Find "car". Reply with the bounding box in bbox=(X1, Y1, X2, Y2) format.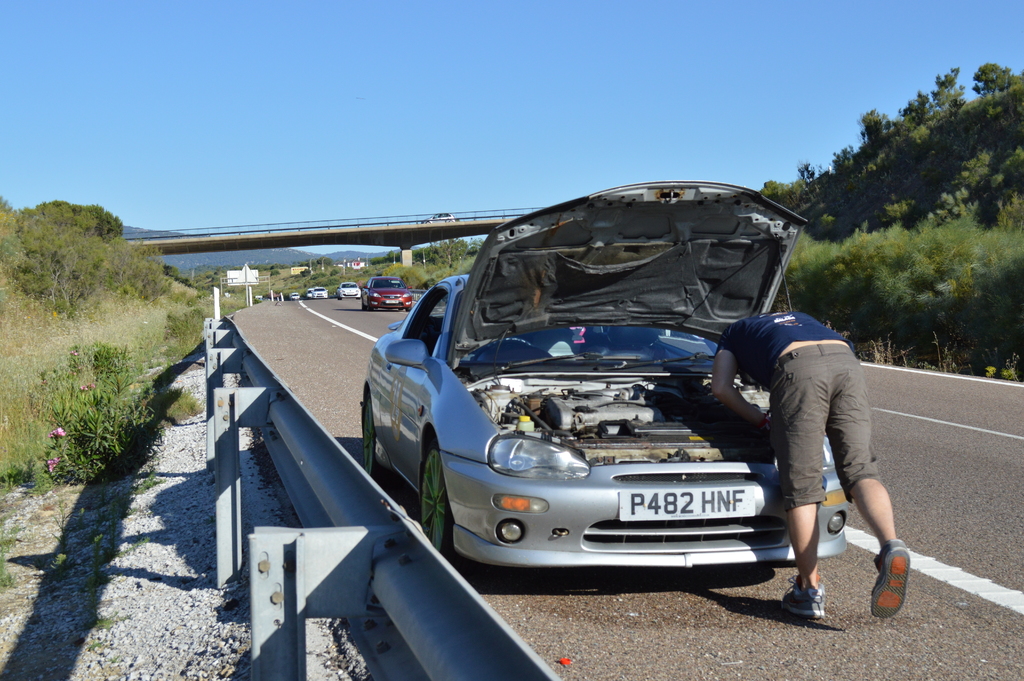
bbox=(342, 280, 359, 296).
